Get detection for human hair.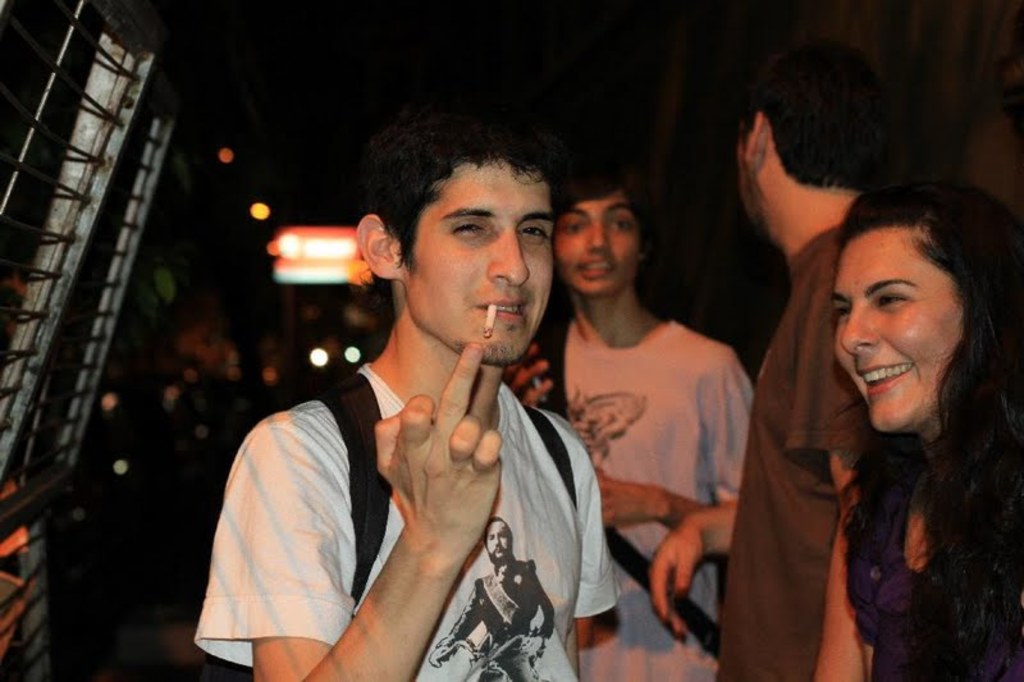
Detection: (358,105,570,289).
